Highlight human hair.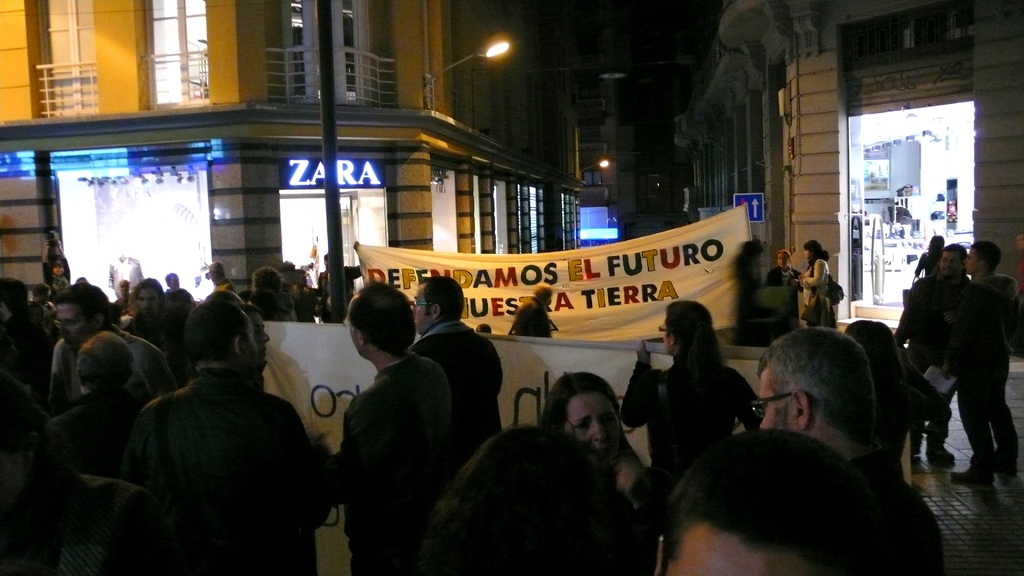
Highlighted region: region(965, 240, 1004, 272).
